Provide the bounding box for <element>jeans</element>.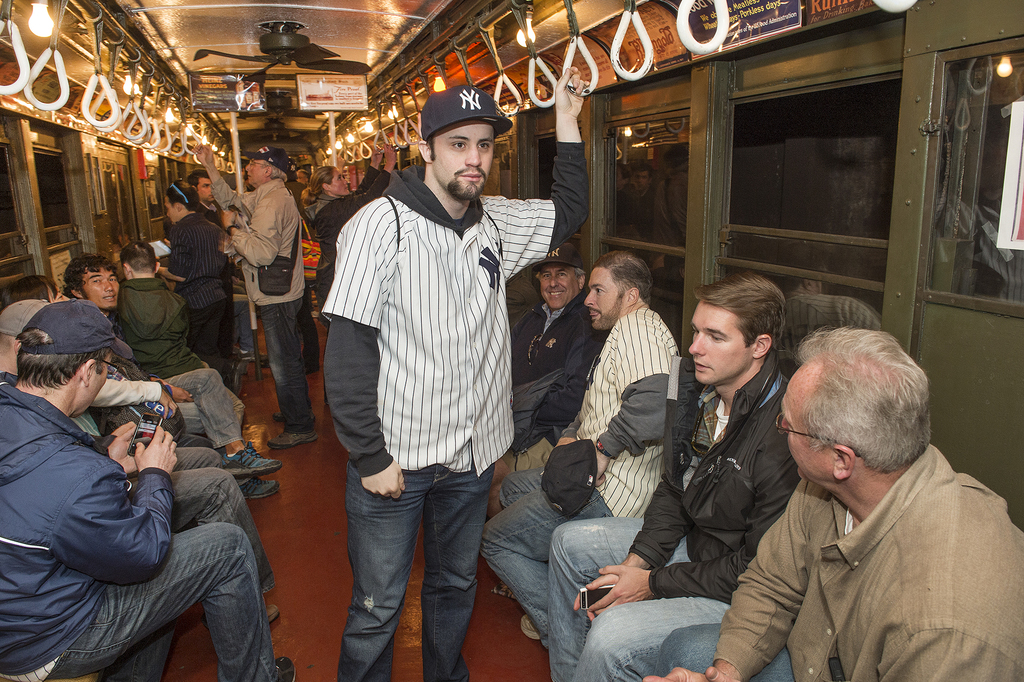
BBox(335, 462, 493, 681).
